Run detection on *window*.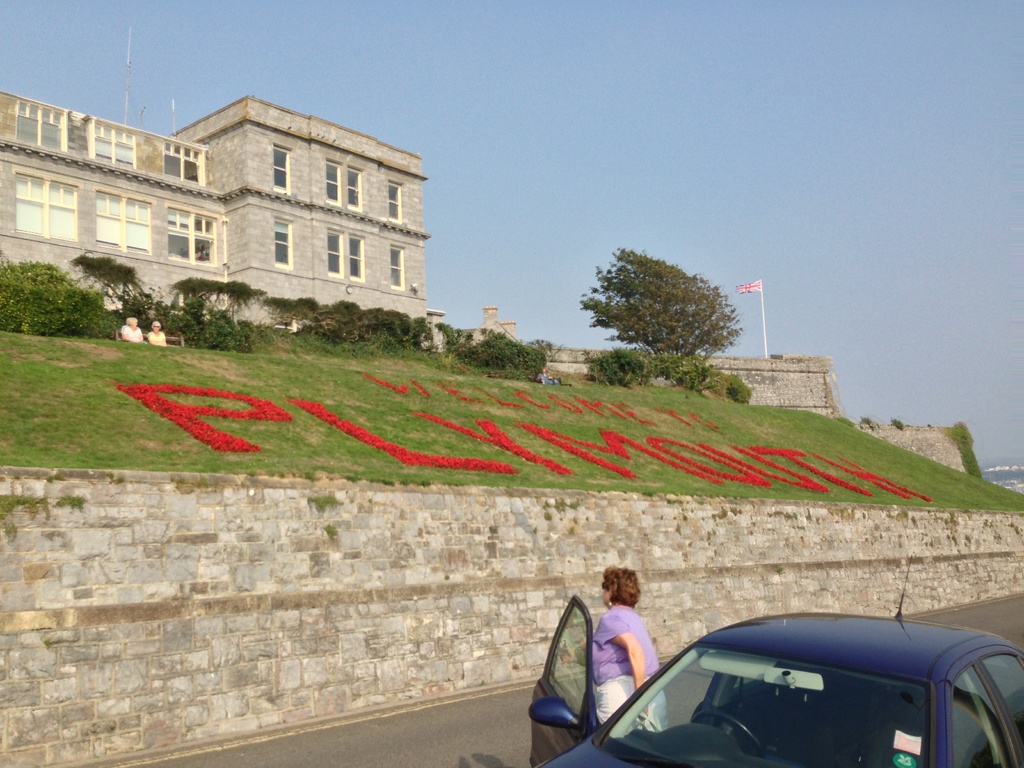
Result: (left=391, top=181, right=399, bottom=214).
